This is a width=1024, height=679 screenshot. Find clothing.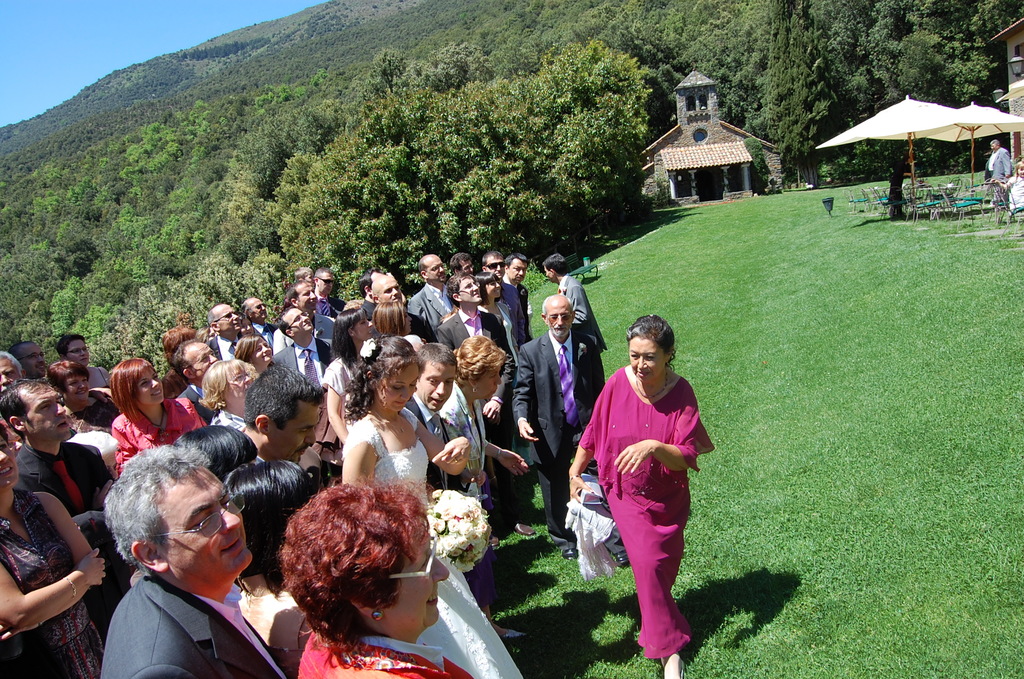
Bounding box: bbox=(268, 338, 330, 376).
